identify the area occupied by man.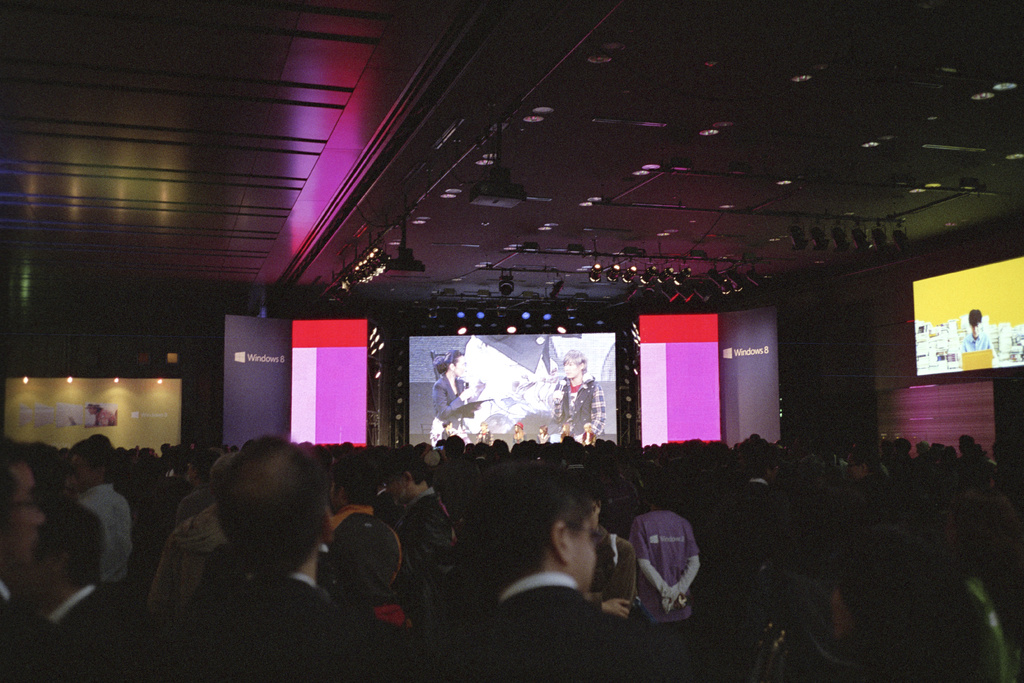
Area: x1=171 y1=449 x2=222 y2=527.
